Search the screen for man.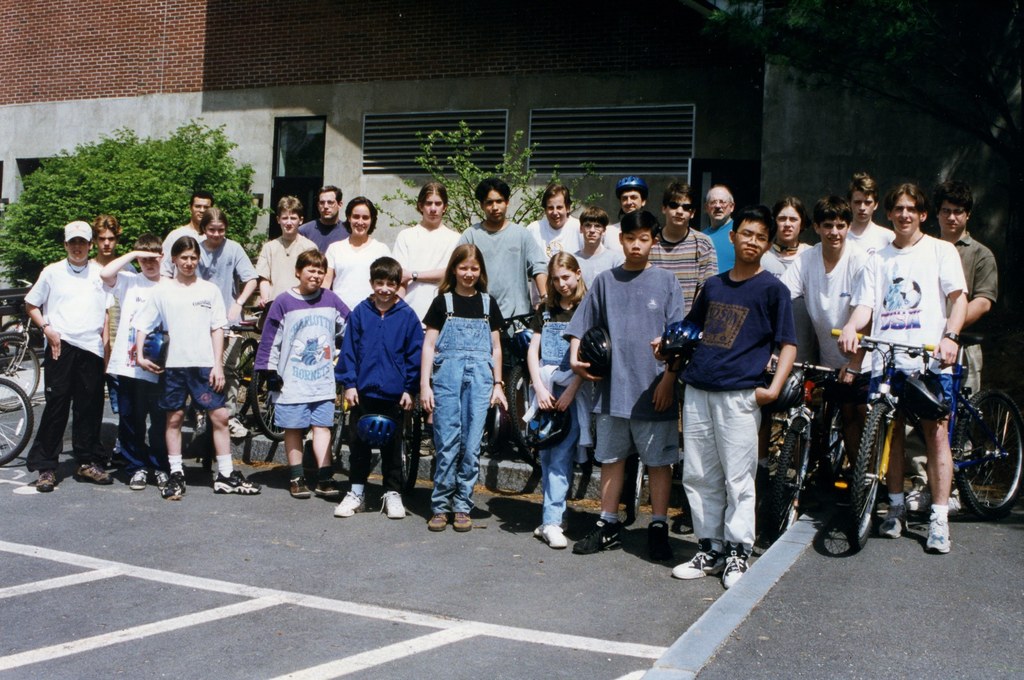
Found at x1=391 y1=182 x2=460 y2=328.
